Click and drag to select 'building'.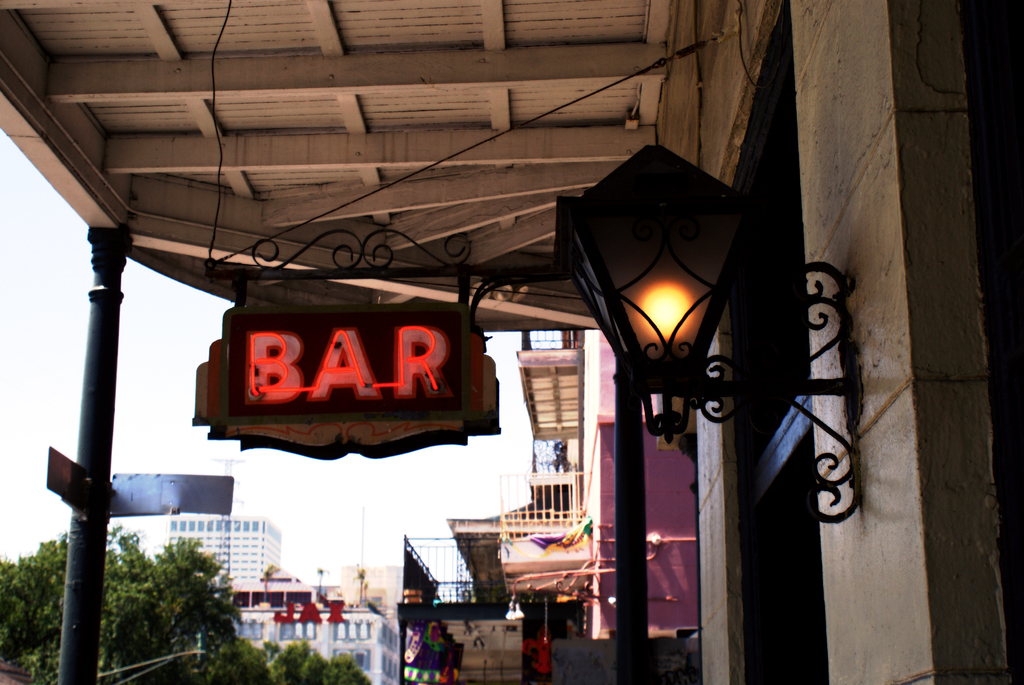
Selection: rect(163, 512, 291, 581).
